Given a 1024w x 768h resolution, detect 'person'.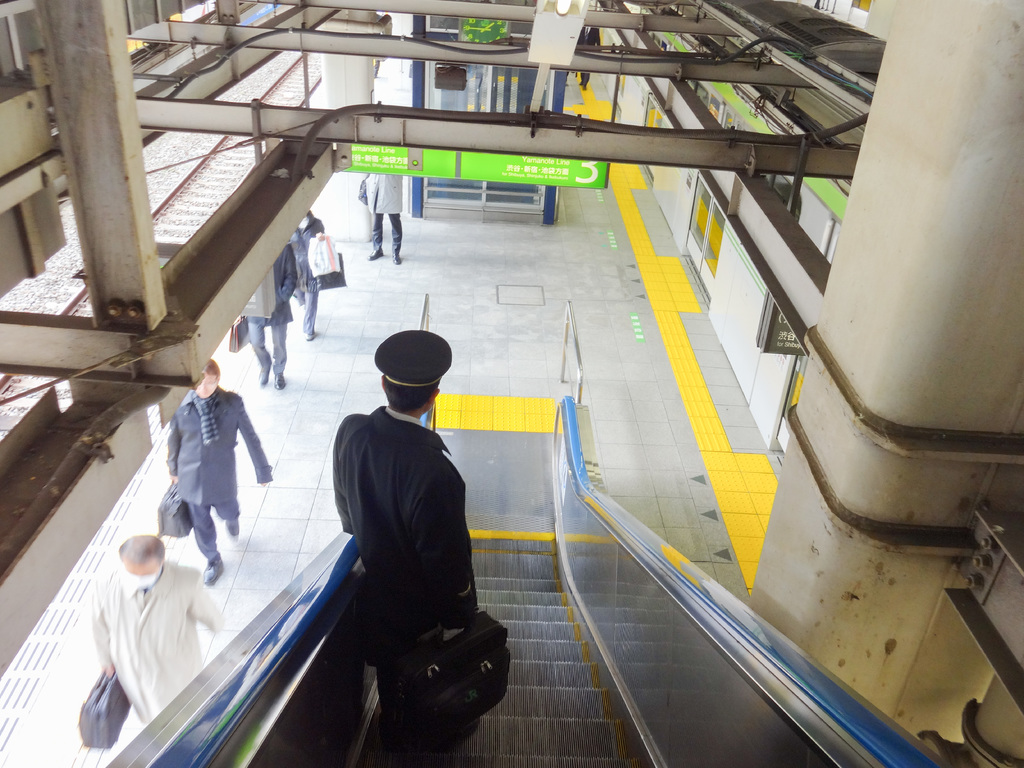
locate(161, 355, 275, 584).
